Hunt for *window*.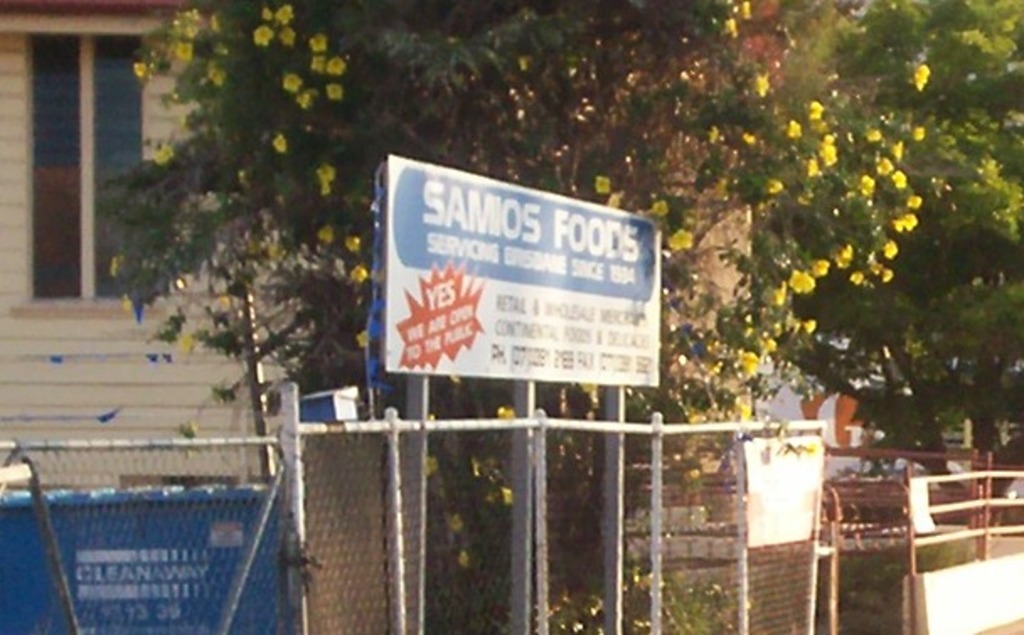
Hunted down at l=27, t=30, r=160, b=303.
